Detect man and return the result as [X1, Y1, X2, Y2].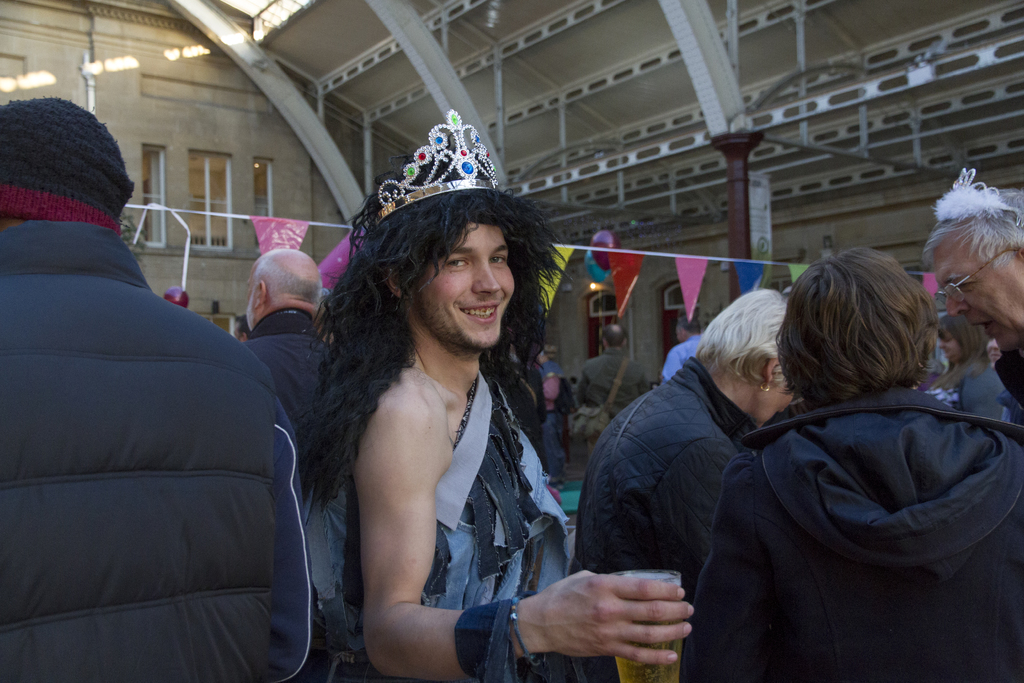
[12, 110, 296, 658].
